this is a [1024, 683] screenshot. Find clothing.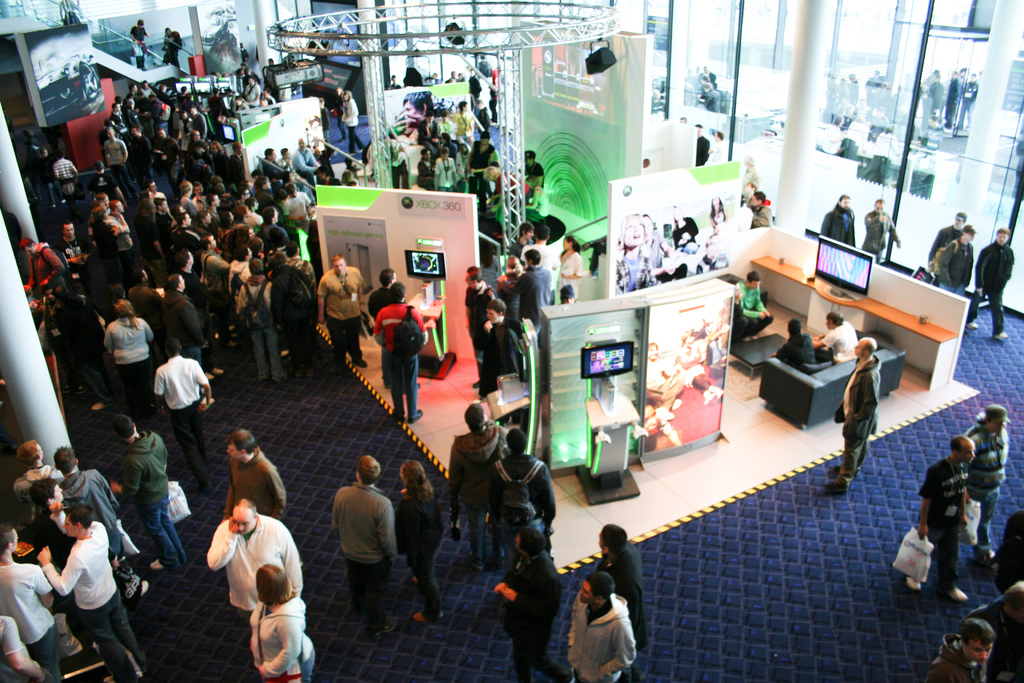
Bounding box: <region>927, 473, 963, 588</region>.
